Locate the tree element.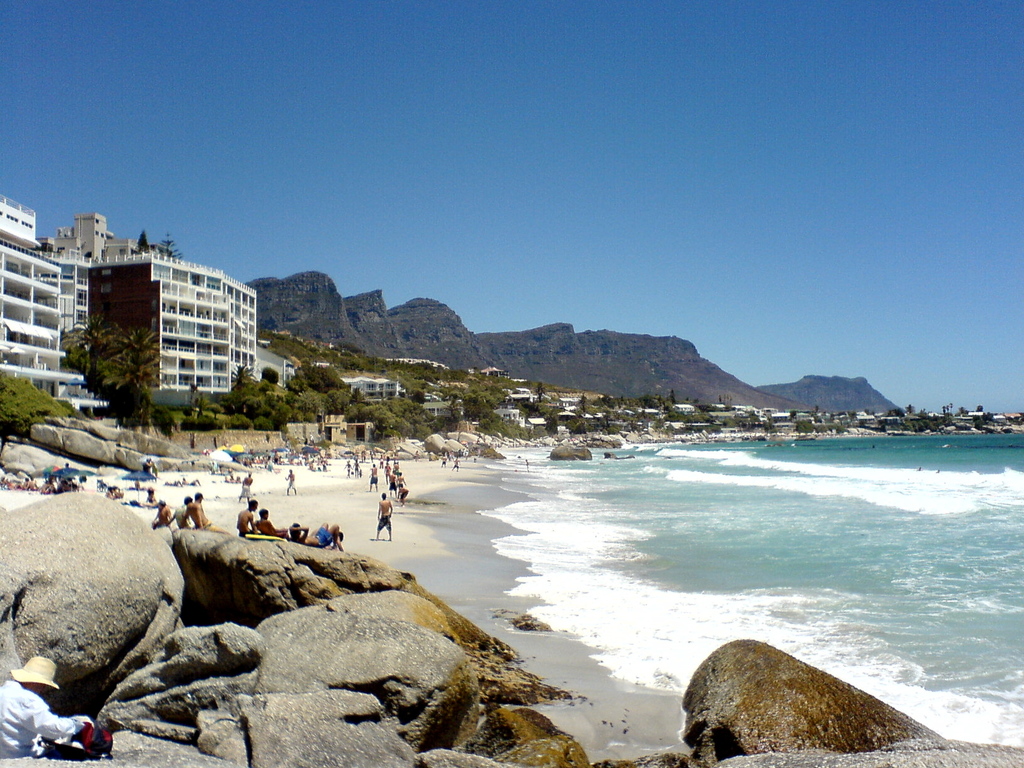
Element bbox: [202,403,222,417].
